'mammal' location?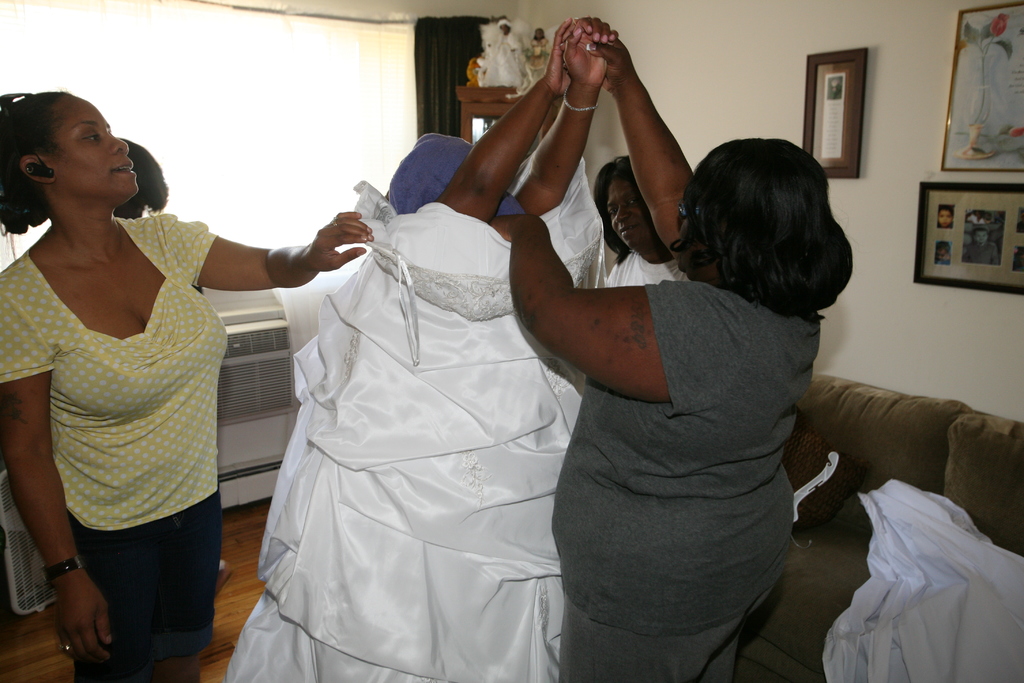
left=378, top=15, right=623, bottom=228
